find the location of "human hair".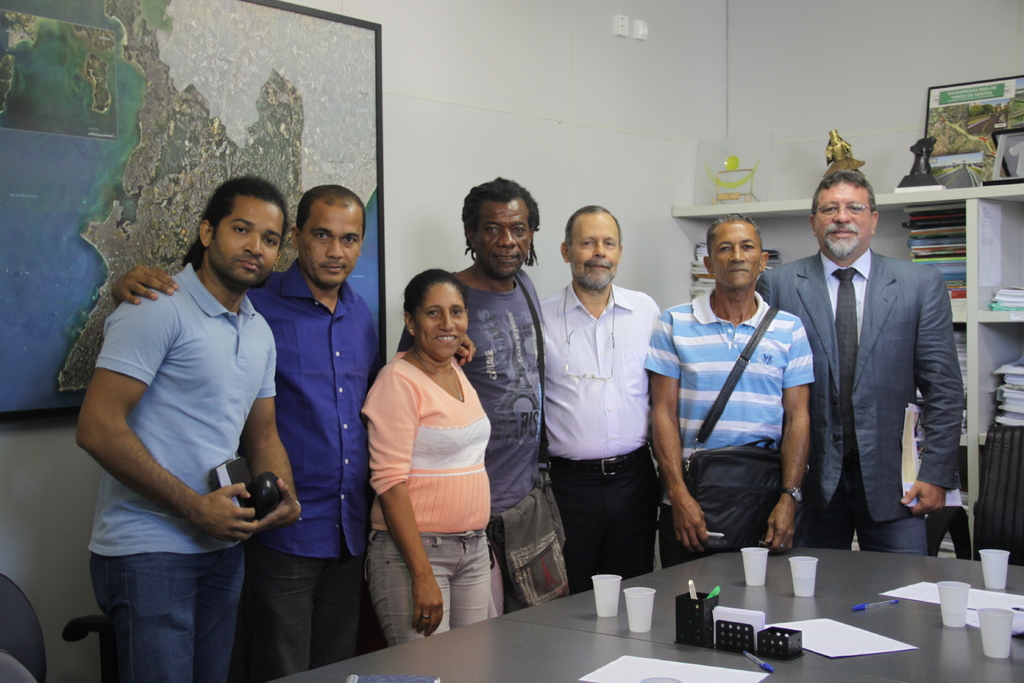
Location: select_region(562, 204, 622, 261).
